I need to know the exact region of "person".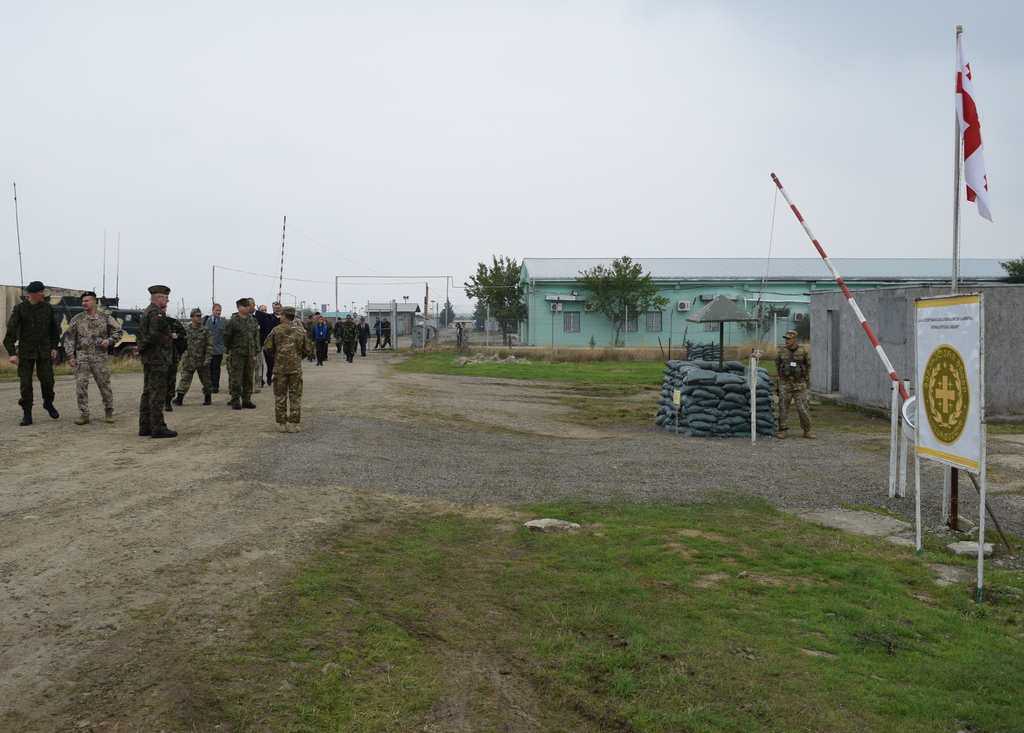
Region: [x1=772, y1=330, x2=816, y2=441].
